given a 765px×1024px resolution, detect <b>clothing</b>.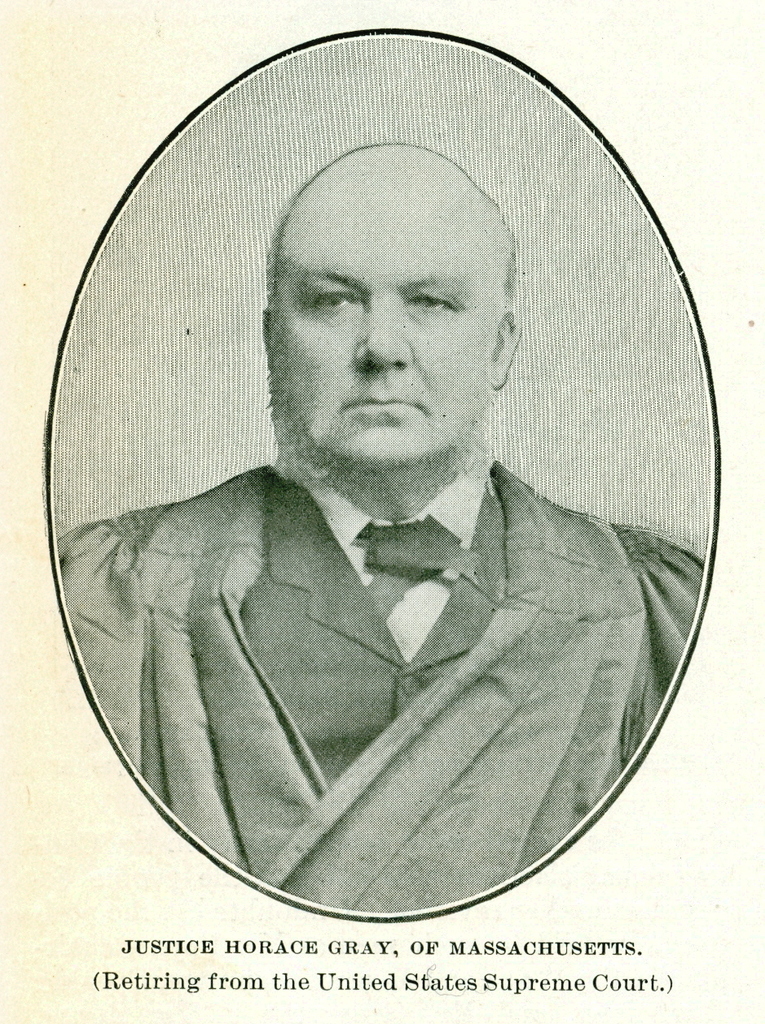
(left=91, top=412, right=696, bottom=898).
